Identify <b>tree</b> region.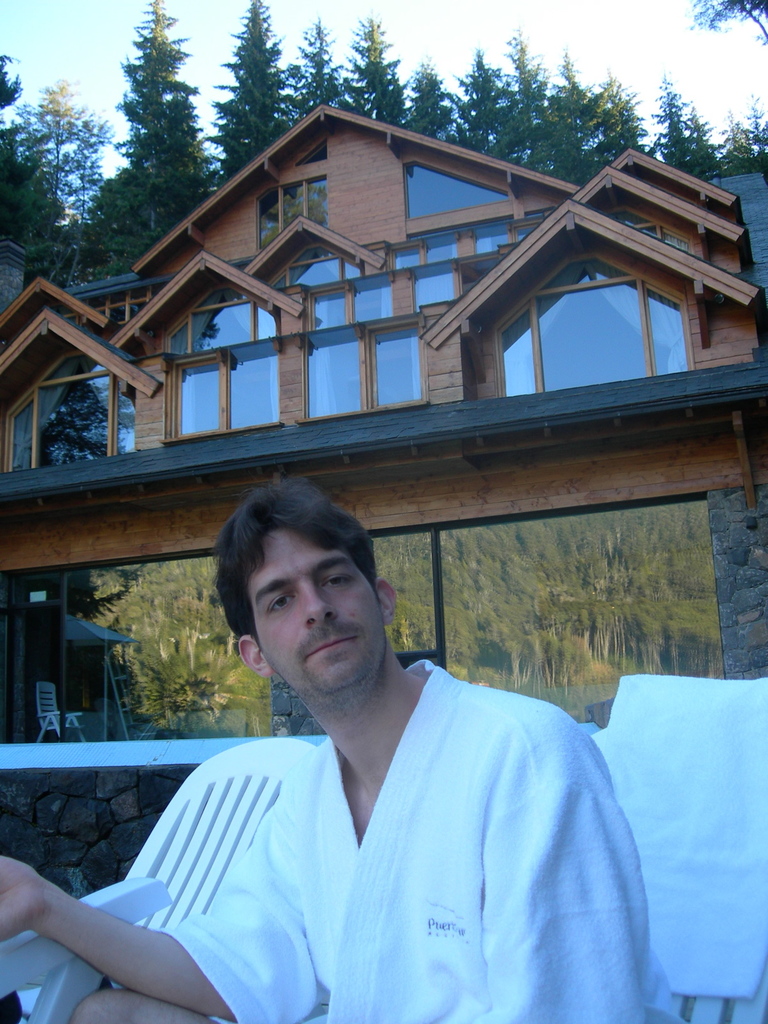
Region: [x1=348, y1=16, x2=408, y2=127].
